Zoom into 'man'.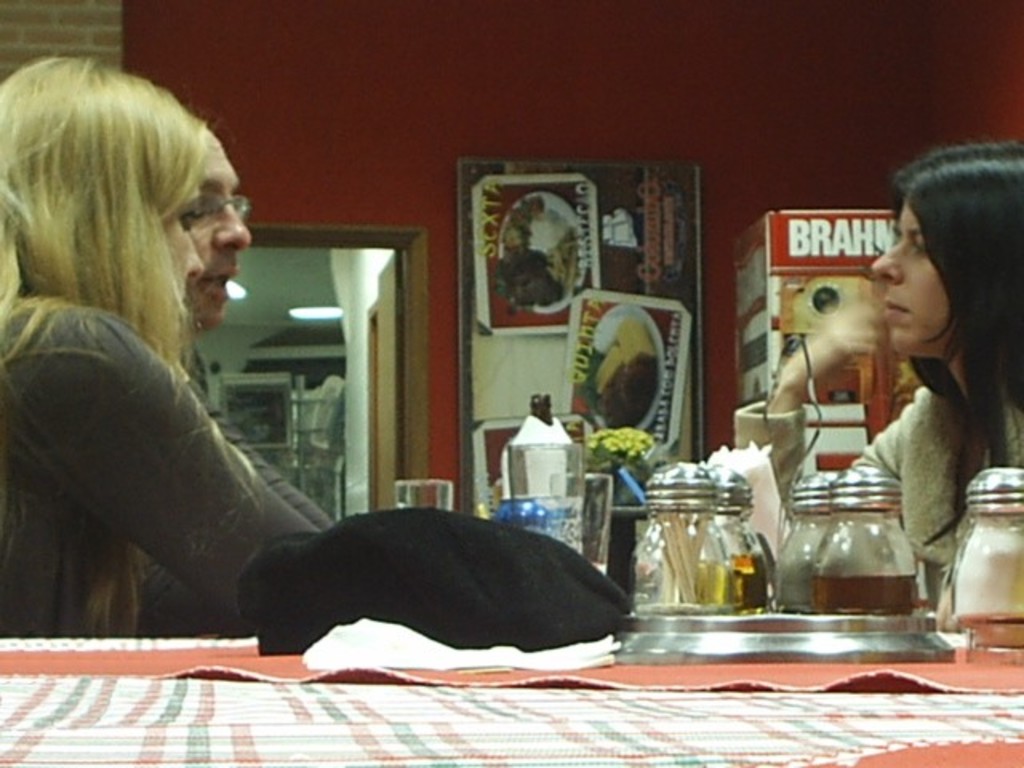
Zoom target: {"left": 131, "top": 115, "right": 338, "bottom": 634}.
